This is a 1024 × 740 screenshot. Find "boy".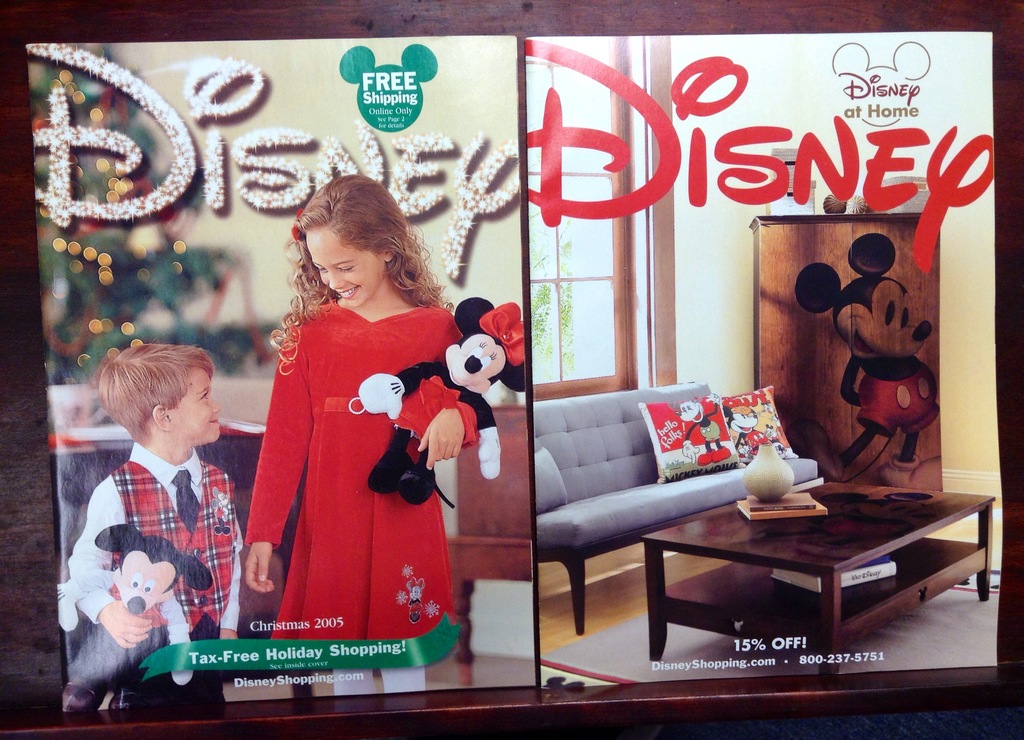
Bounding box: (66,374,257,688).
